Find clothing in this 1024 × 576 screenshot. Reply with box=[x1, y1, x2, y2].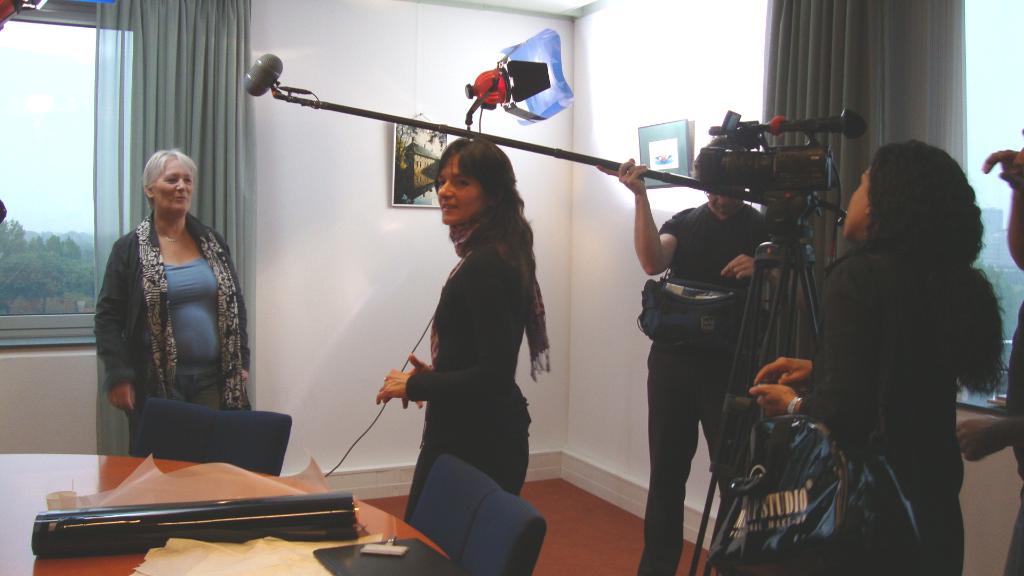
box=[404, 203, 552, 523].
